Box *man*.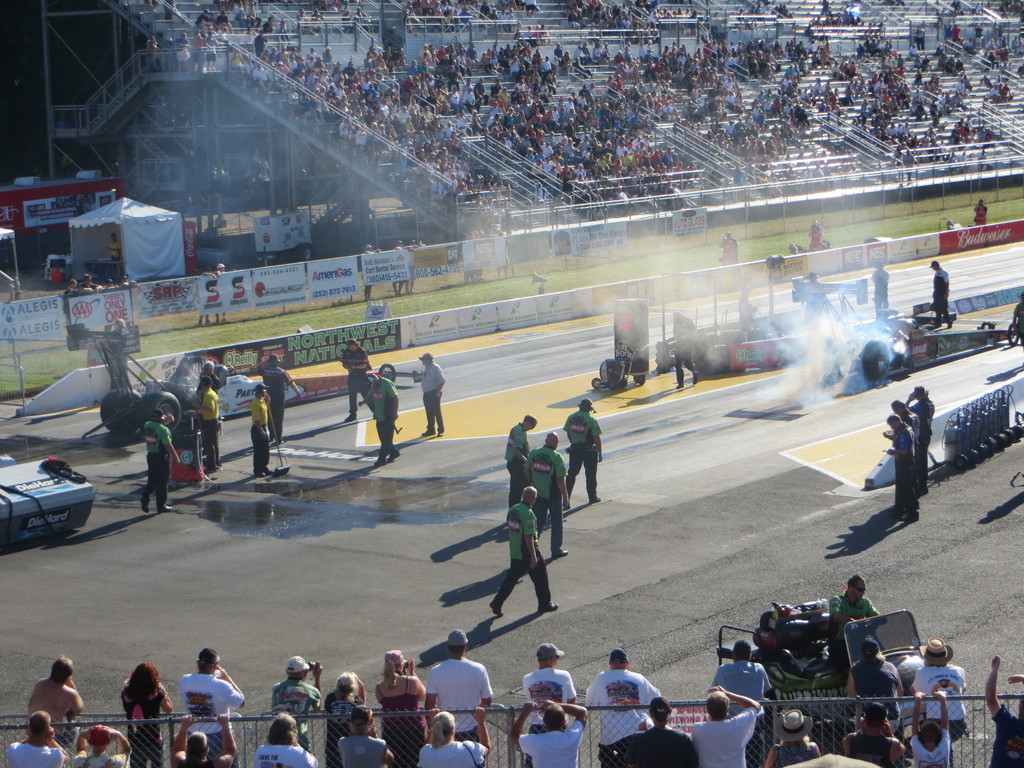
[179, 649, 248, 767].
